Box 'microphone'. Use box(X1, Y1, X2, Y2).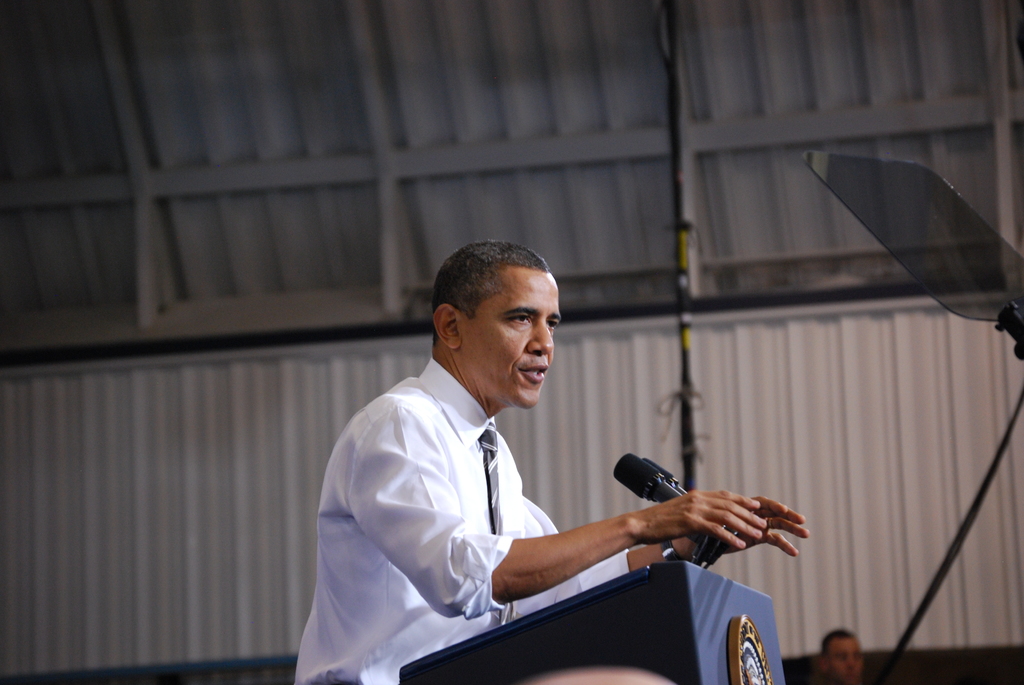
box(591, 453, 688, 525).
